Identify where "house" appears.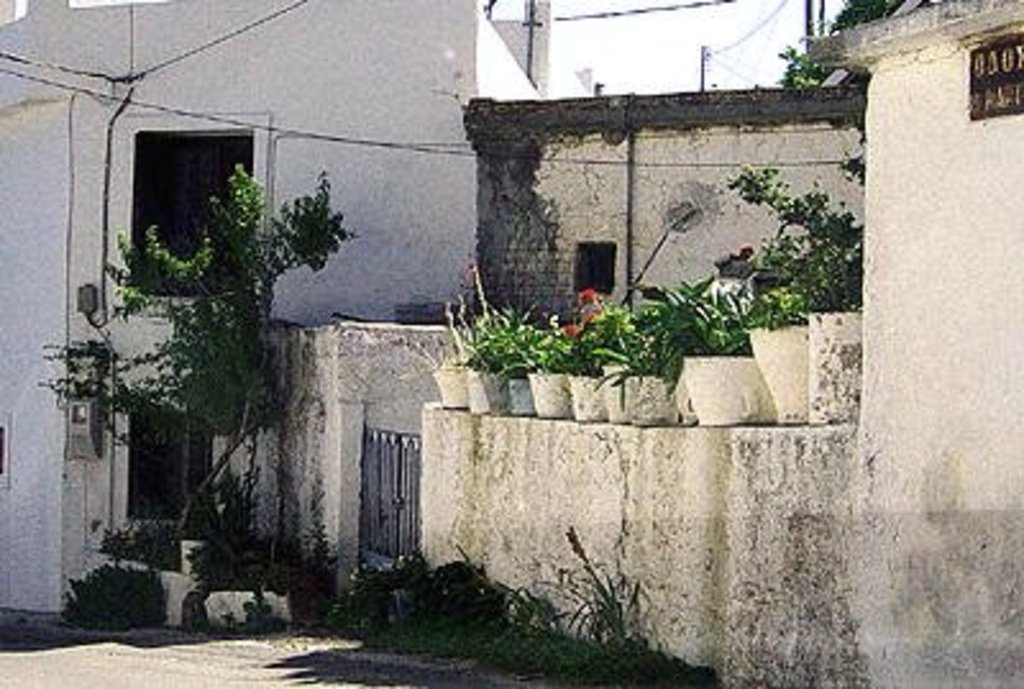
Appears at [left=0, top=0, right=1021, bottom=686].
